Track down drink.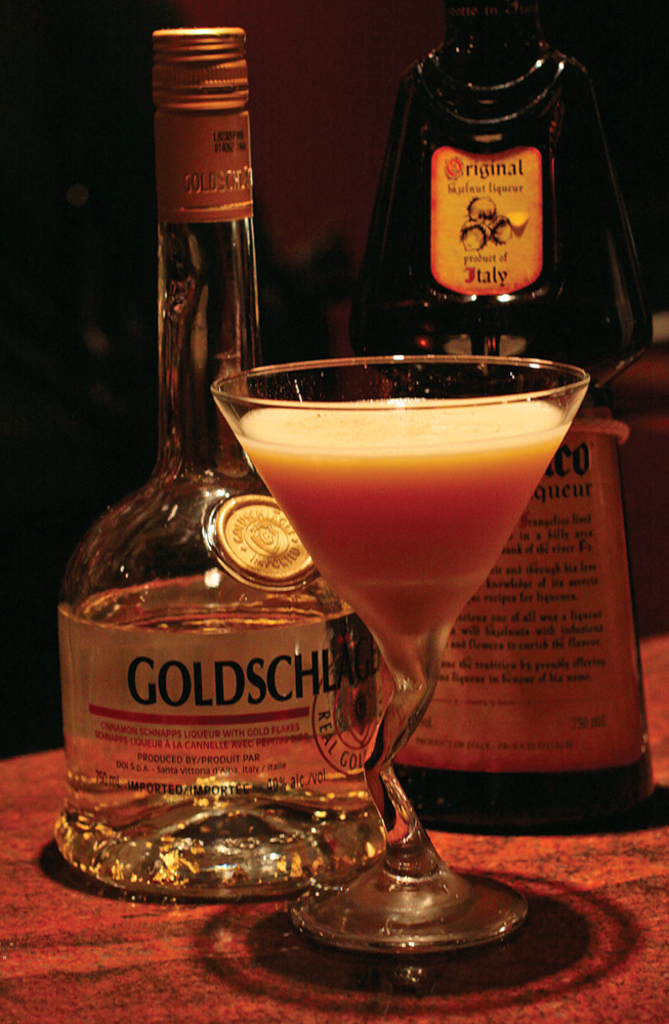
Tracked to select_region(240, 392, 557, 636).
